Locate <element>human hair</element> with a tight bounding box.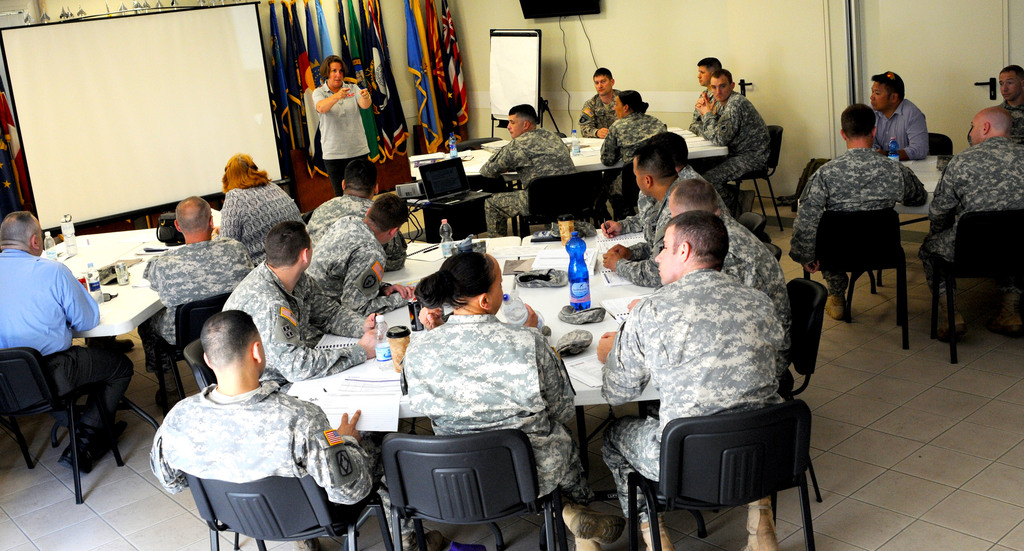
640 131 687 188.
